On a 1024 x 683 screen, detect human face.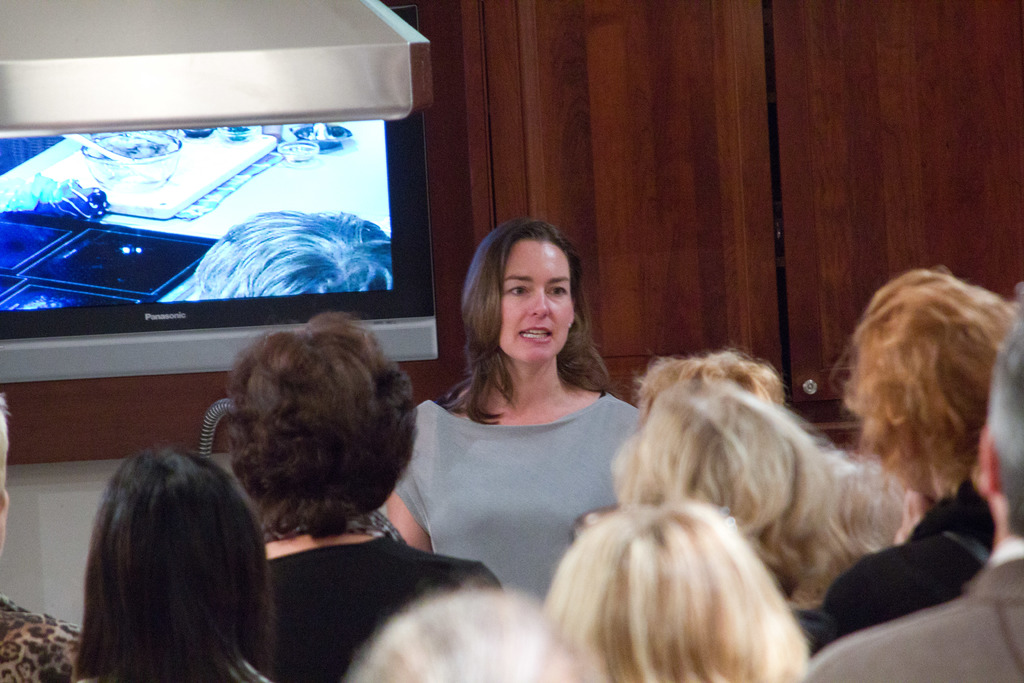
pyautogui.locateOnScreen(502, 241, 571, 362).
